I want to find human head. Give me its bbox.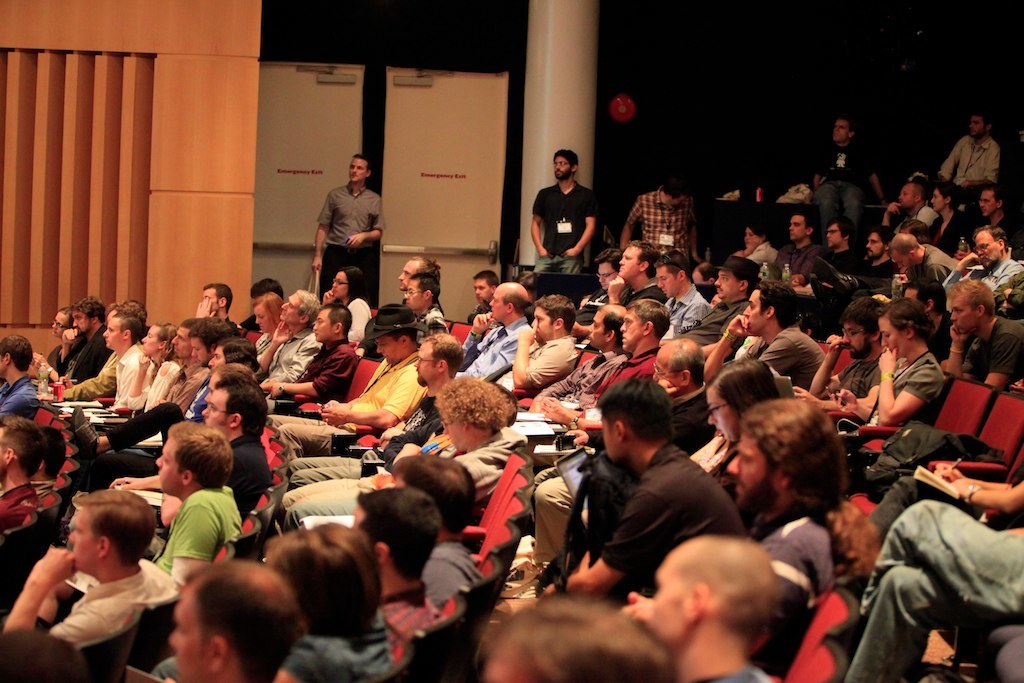
(746, 224, 771, 249).
